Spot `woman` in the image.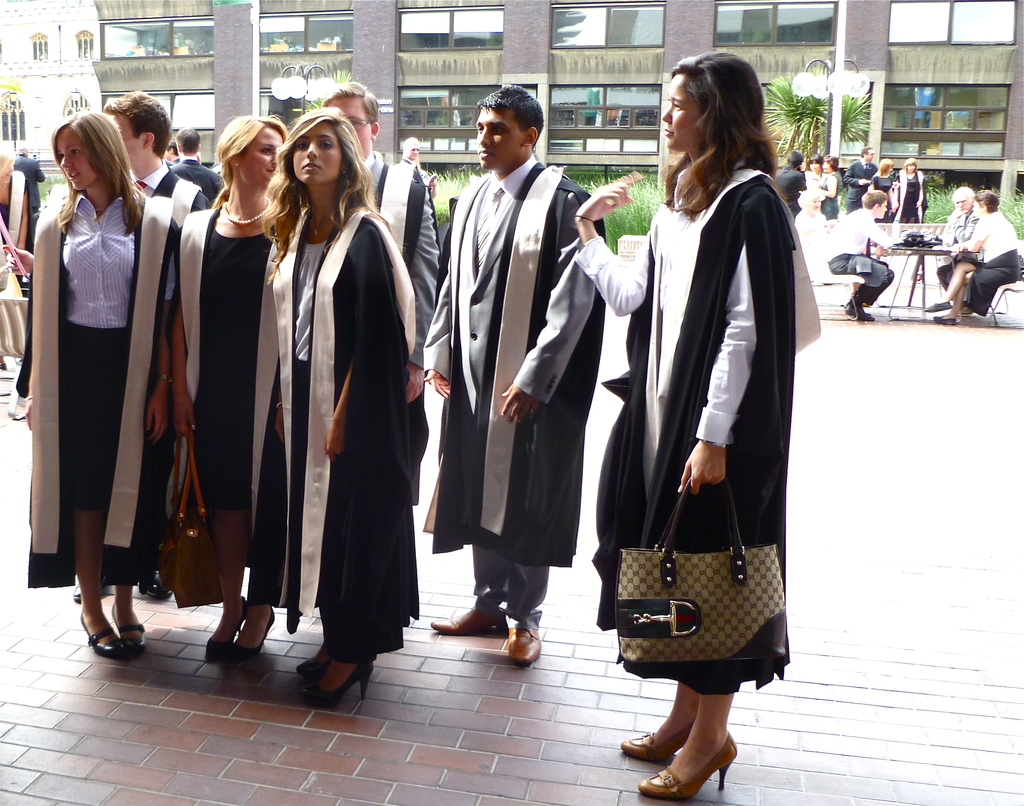
`woman` found at region(0, 110, 184, 661).
